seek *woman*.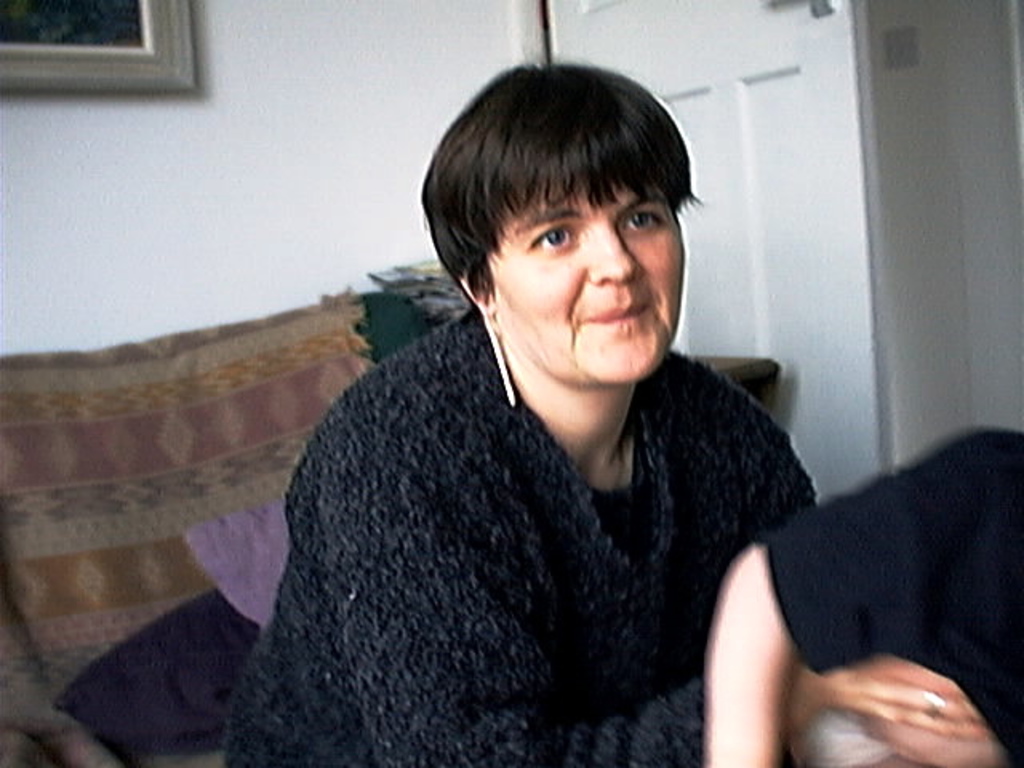
bbox=[208, 77, 874, 765].
